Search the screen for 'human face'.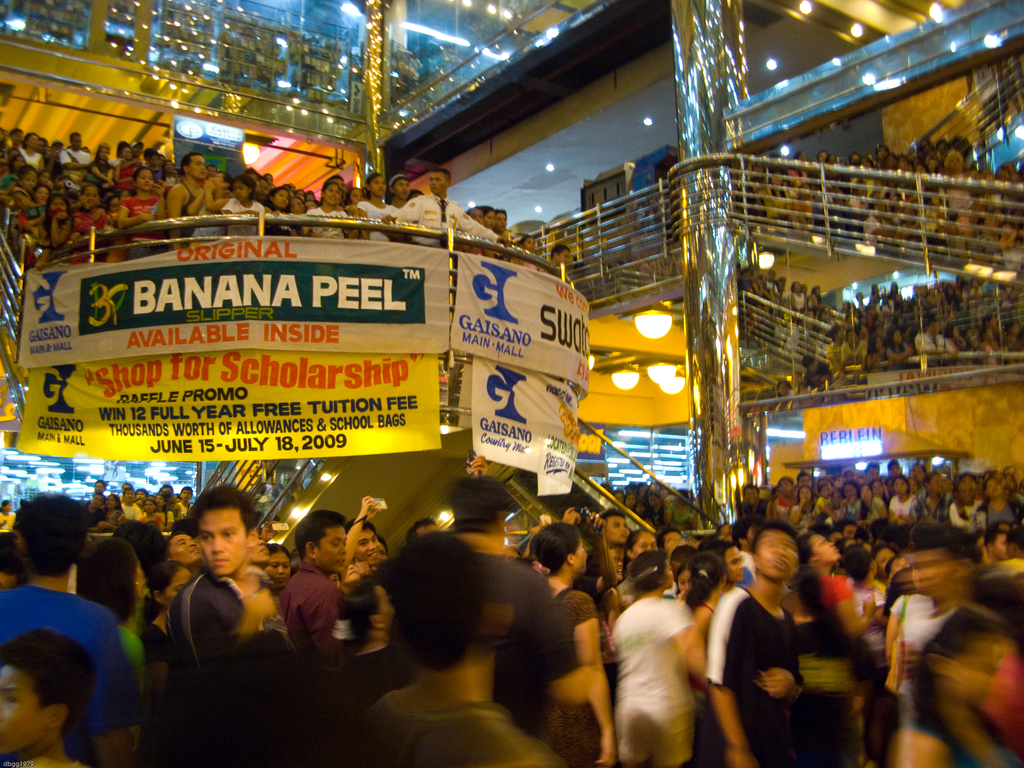
Found at box=[134, 166, 156, 191].
